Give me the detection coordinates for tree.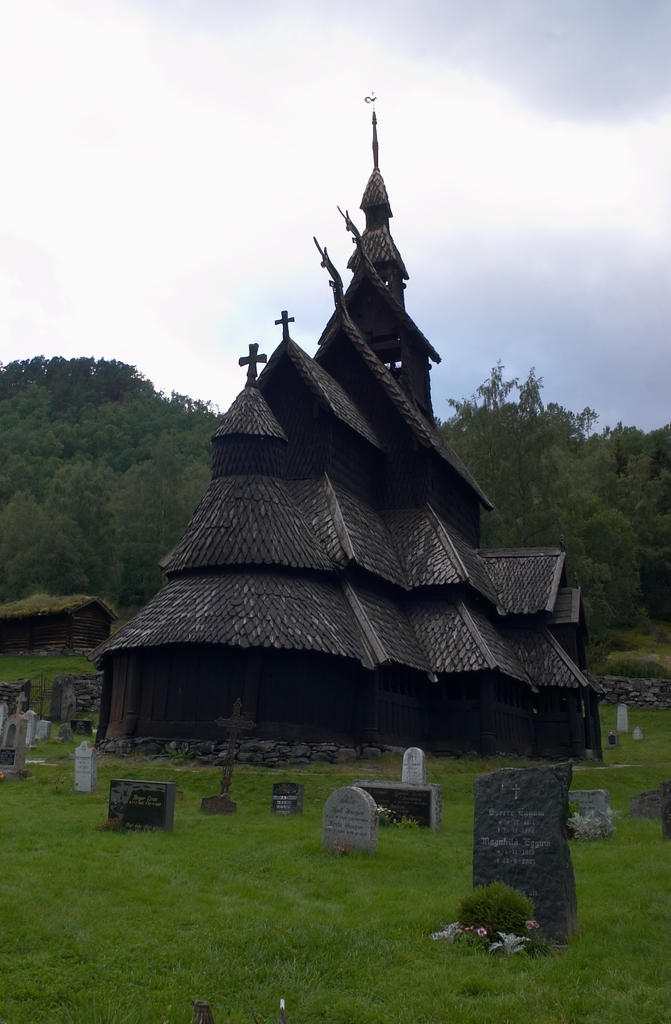
BBox(0, 479, 99, 599).
